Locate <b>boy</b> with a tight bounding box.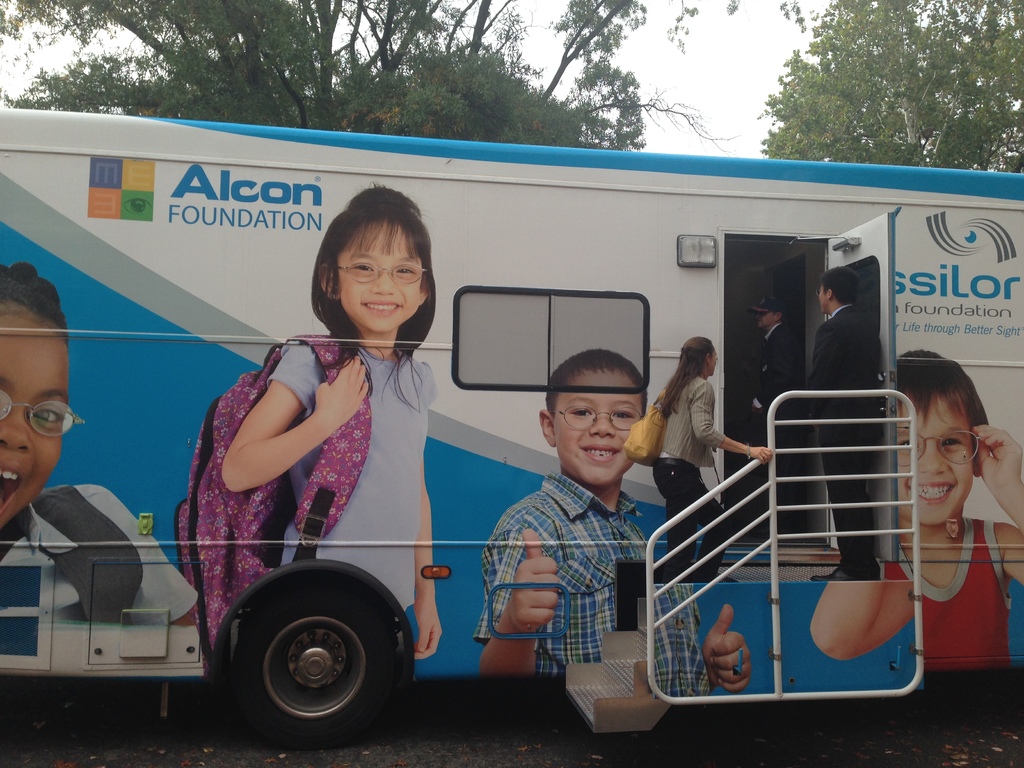
{"left": 467, "top": 348, "right": 749, "bottom": 694}.
